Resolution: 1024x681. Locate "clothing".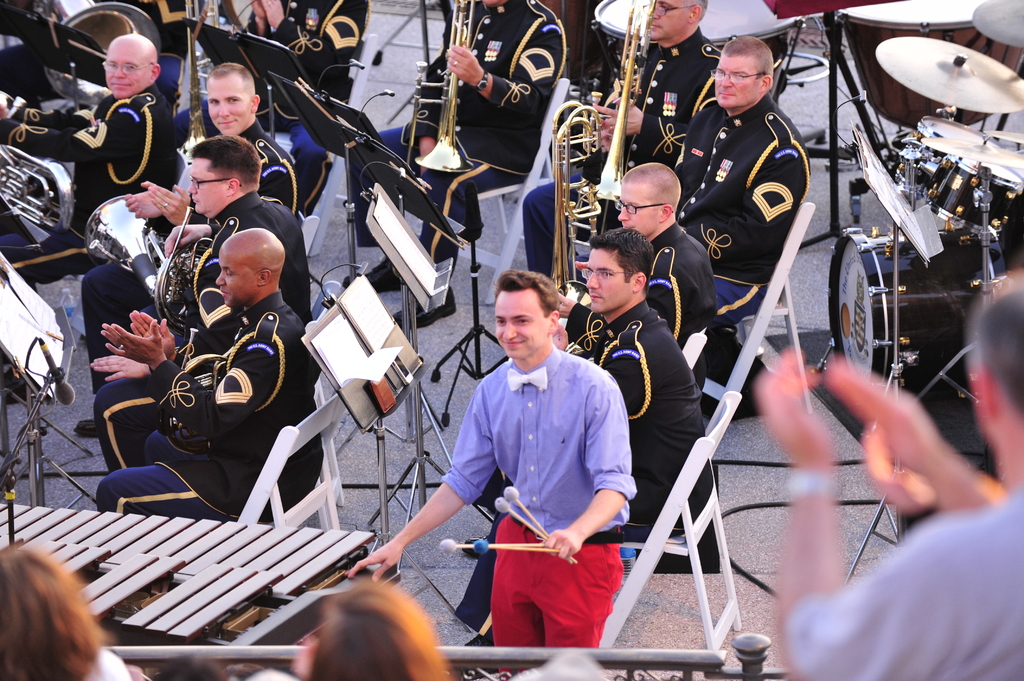
BBox(89, 291, 321, 518).
